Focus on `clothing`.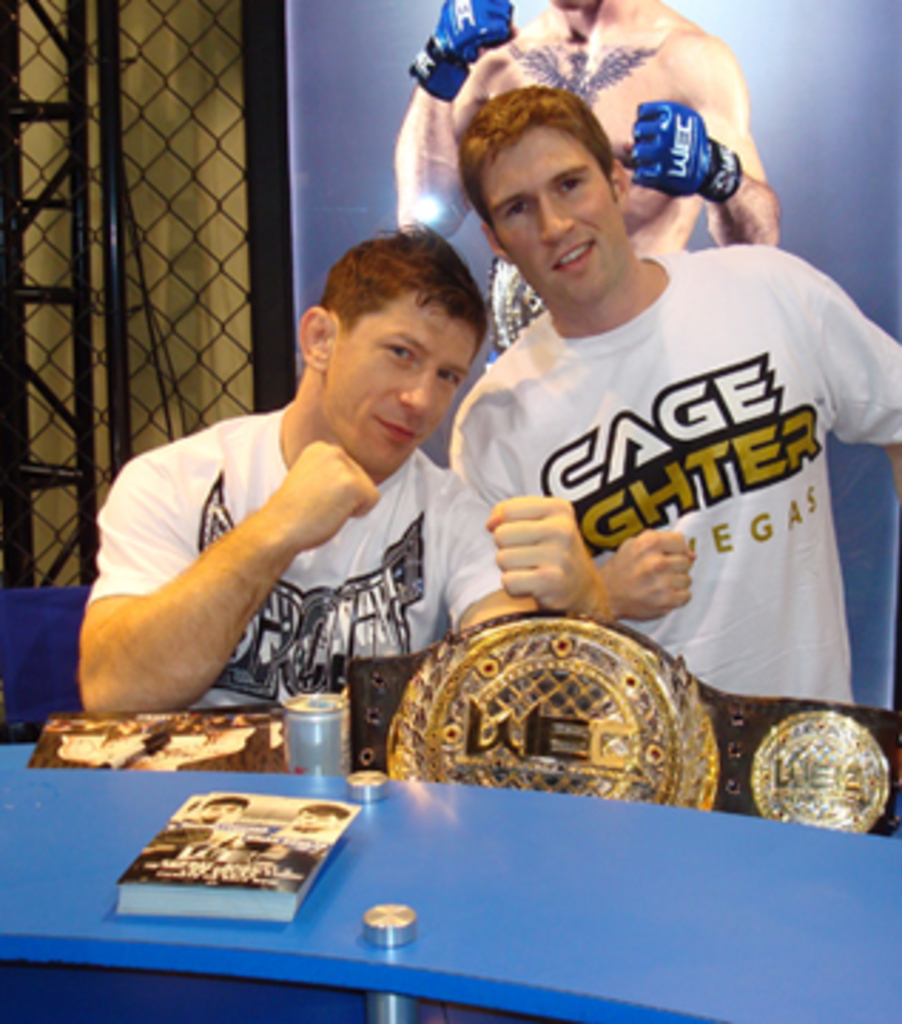
Focused at <region>83, 398, 529, 751</region>.
